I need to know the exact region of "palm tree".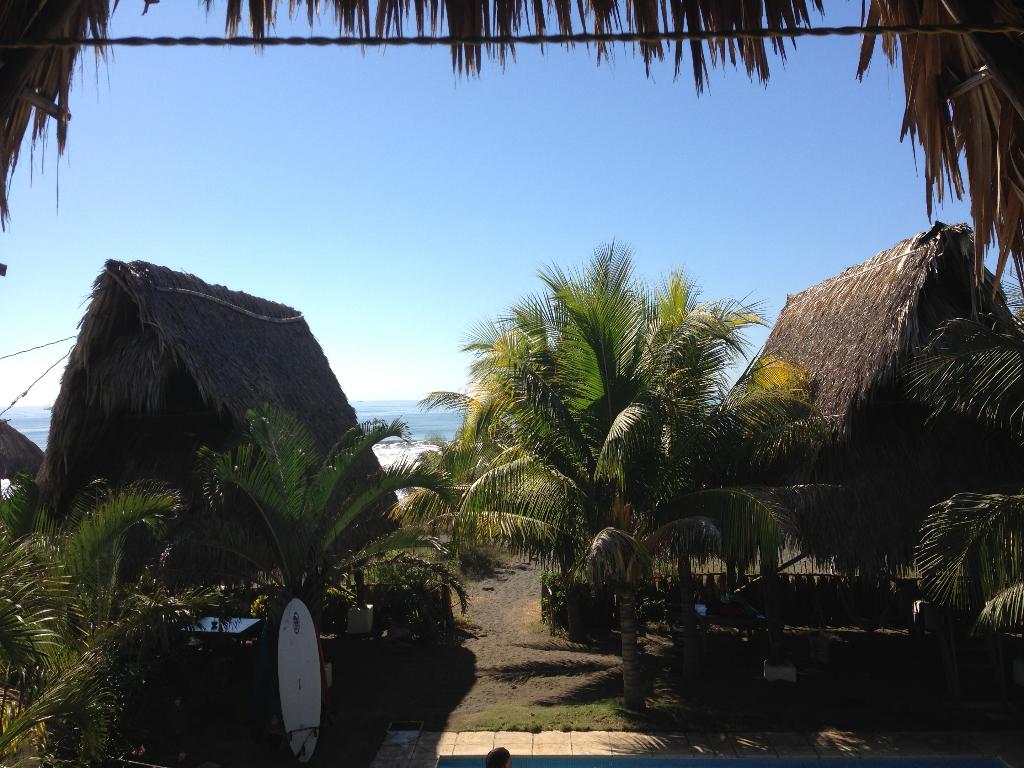
Region: bbox=(0, 463, 189, 767).
